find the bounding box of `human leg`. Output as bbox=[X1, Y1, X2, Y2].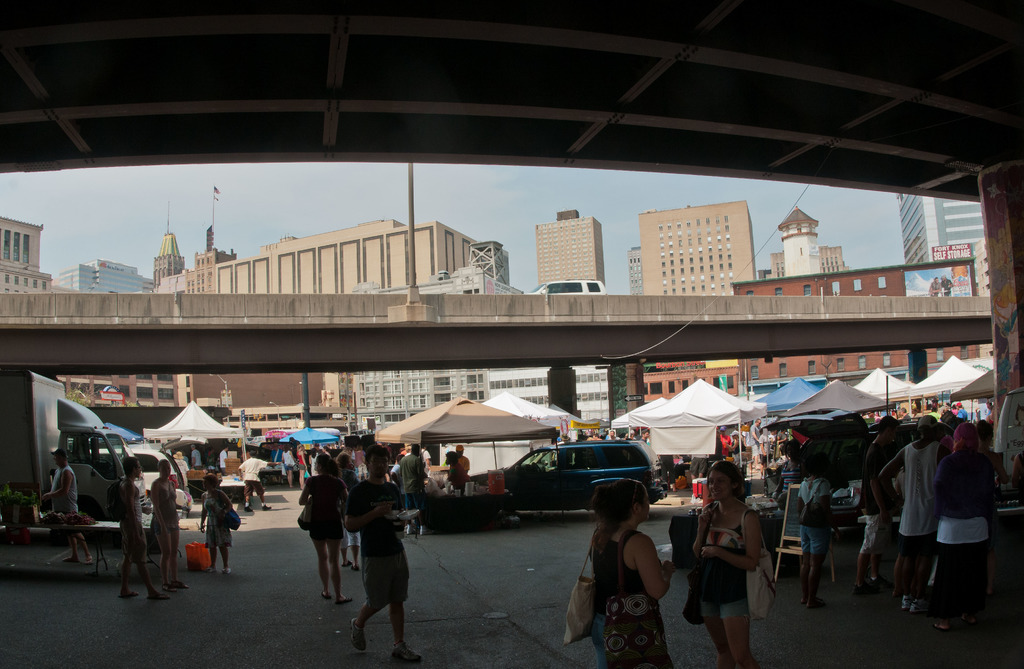
bbox=[328, 535, 353, 602].
